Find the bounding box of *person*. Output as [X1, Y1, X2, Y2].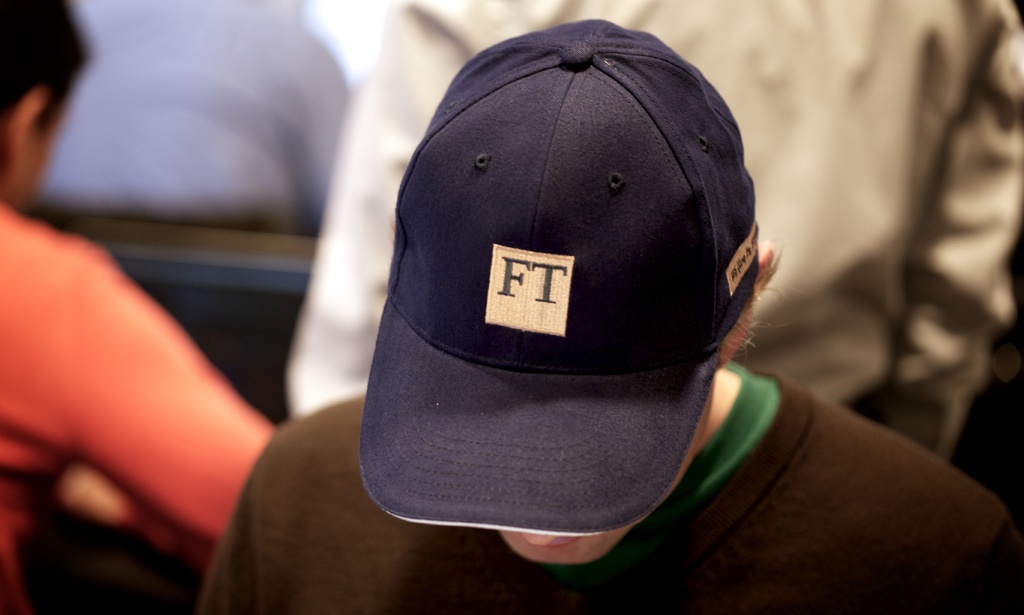
[287, 0, 1023, 466].
